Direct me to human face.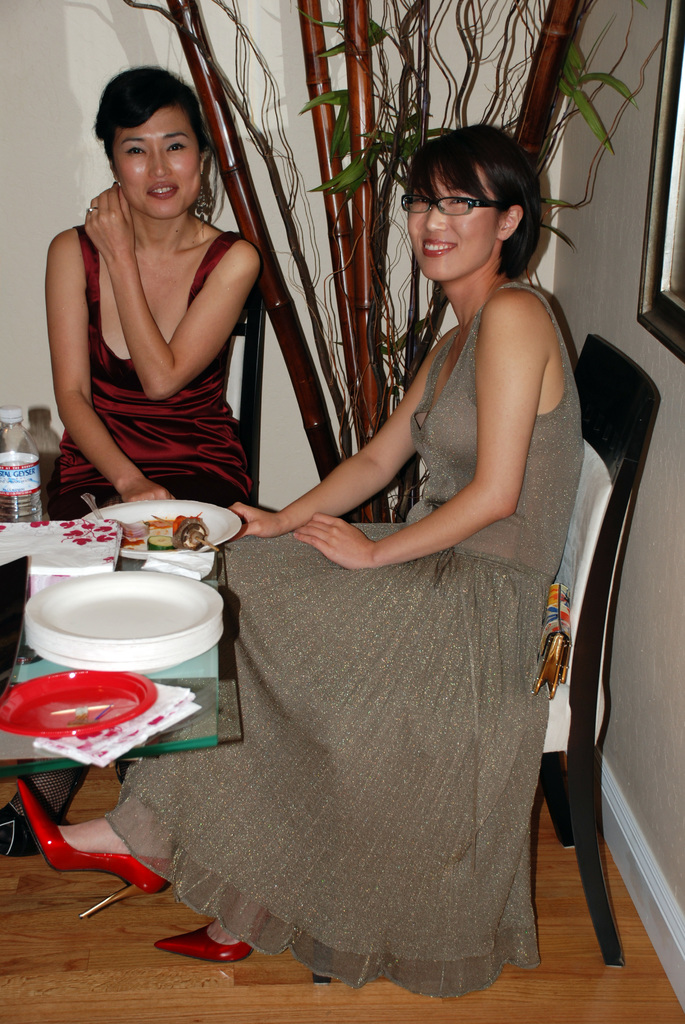
Direction: <region>115, 102, 199, 216</region>.
